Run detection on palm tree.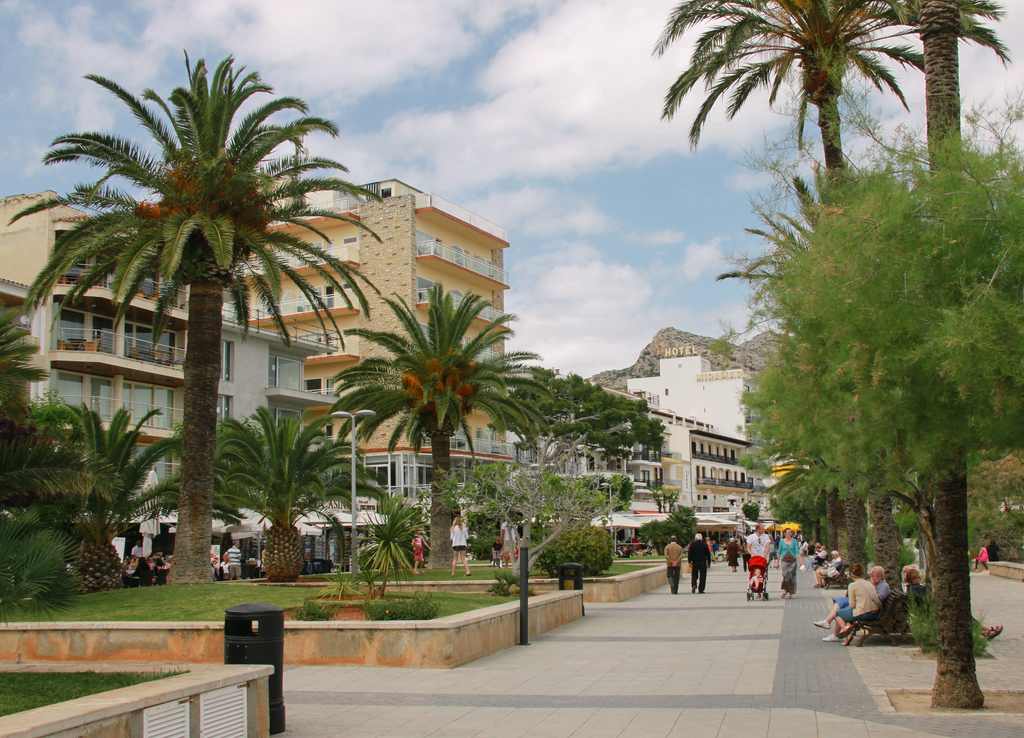
Result: left=648, top=0, right=930, bottom=597.
